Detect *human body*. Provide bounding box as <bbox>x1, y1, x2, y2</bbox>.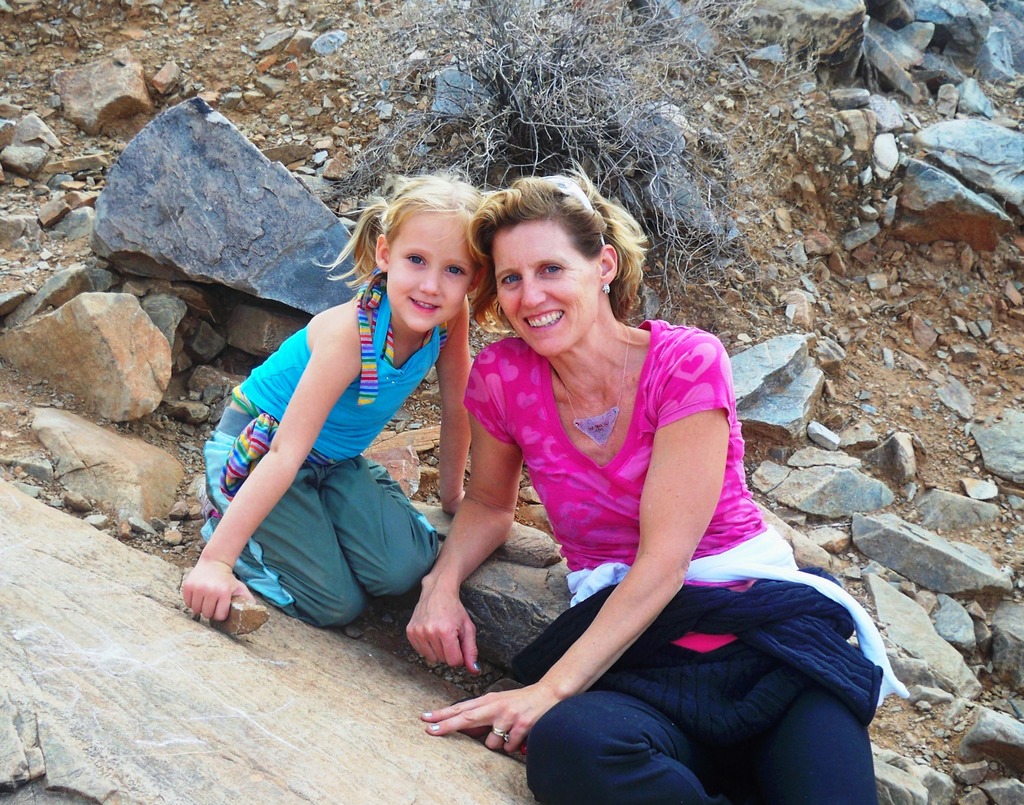
<bbox>410, 165, 914, 804</bbox>.
